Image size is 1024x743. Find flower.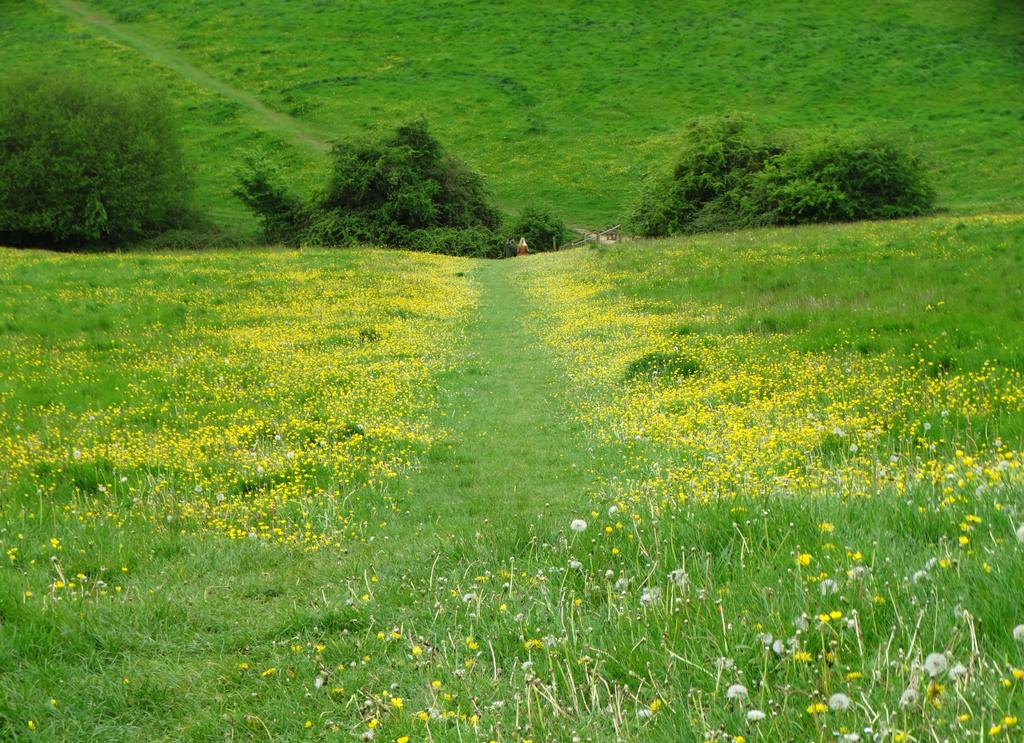
[808,701,828,712].
